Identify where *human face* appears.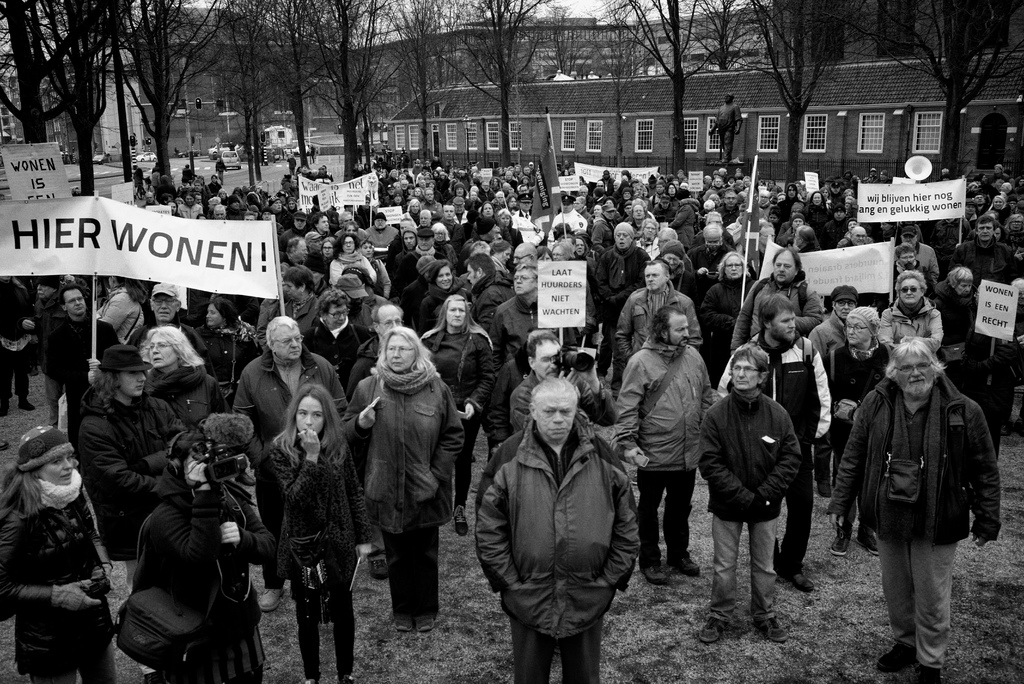
Appears at {"x1": 388, "y1": 188, "x2": 393, "y2": 195}.
